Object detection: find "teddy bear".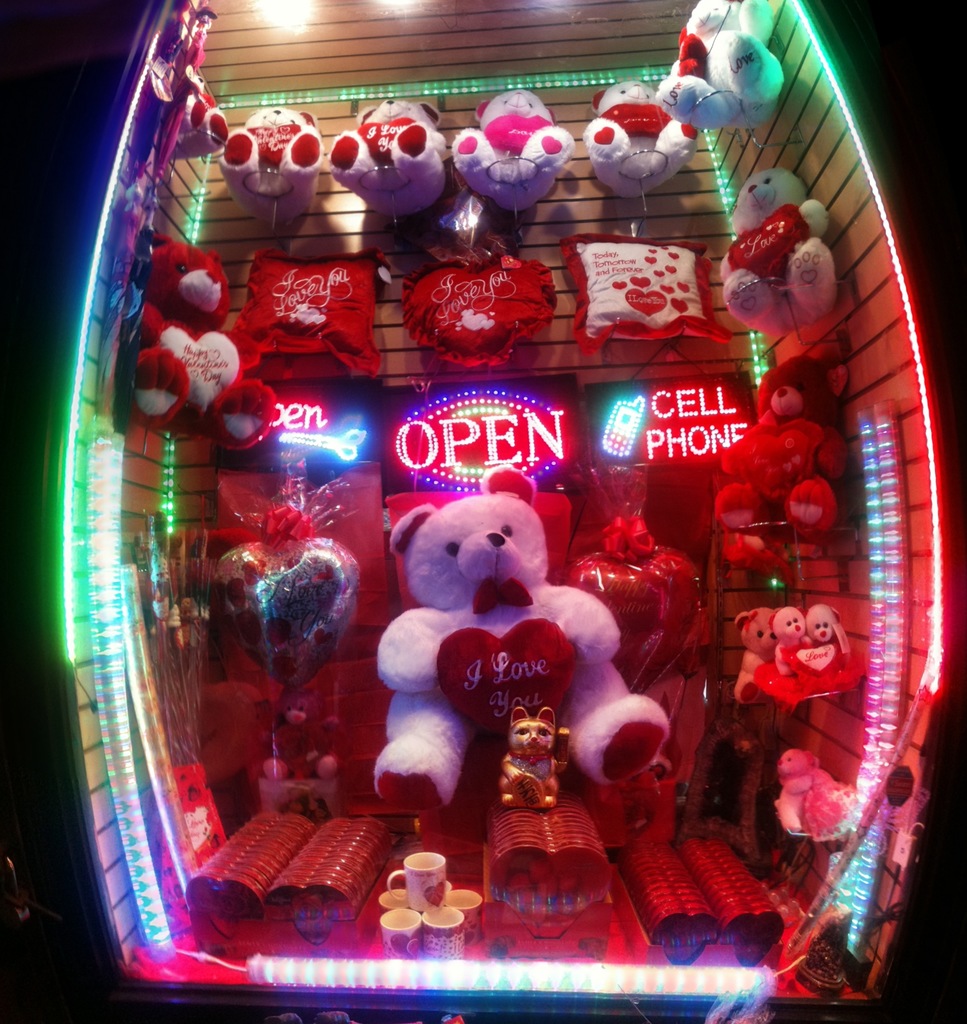
x1=452 y1=88 x2=570 y2=211.
